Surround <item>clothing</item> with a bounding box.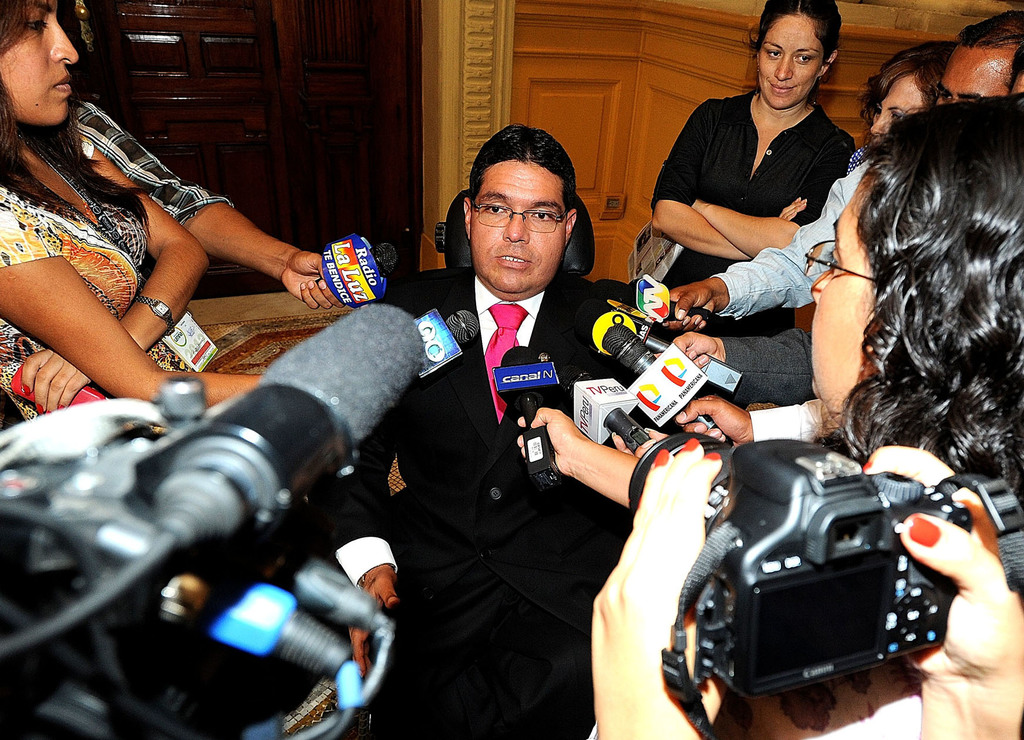
BBox(369, 193, 628, 697).
